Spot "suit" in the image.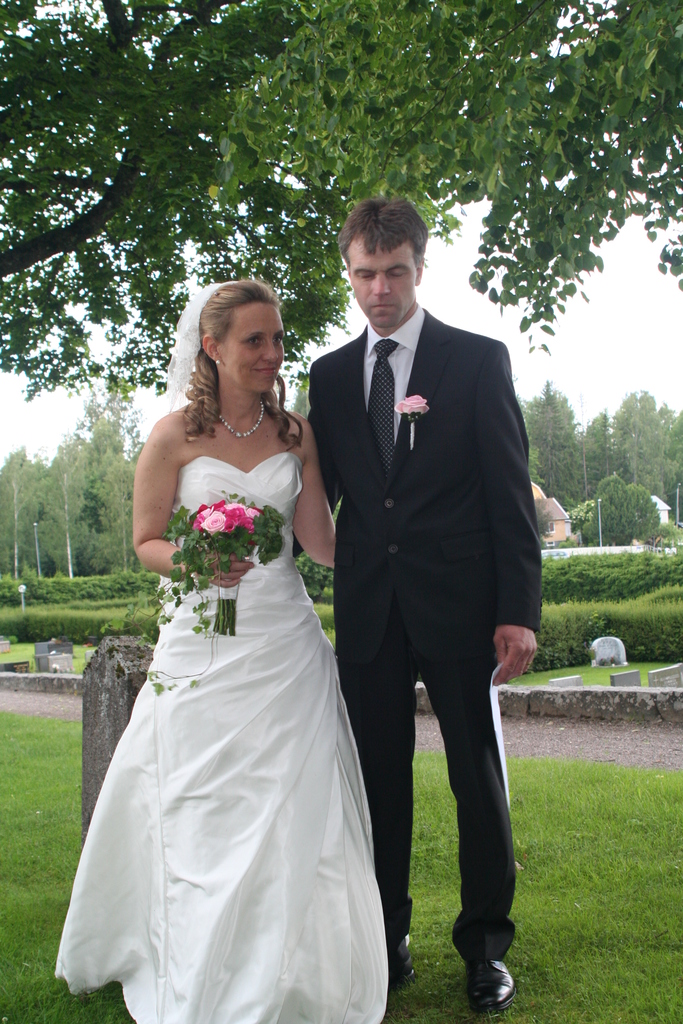
"suit" found at left=290, top=308, right=550, bottom=945.
